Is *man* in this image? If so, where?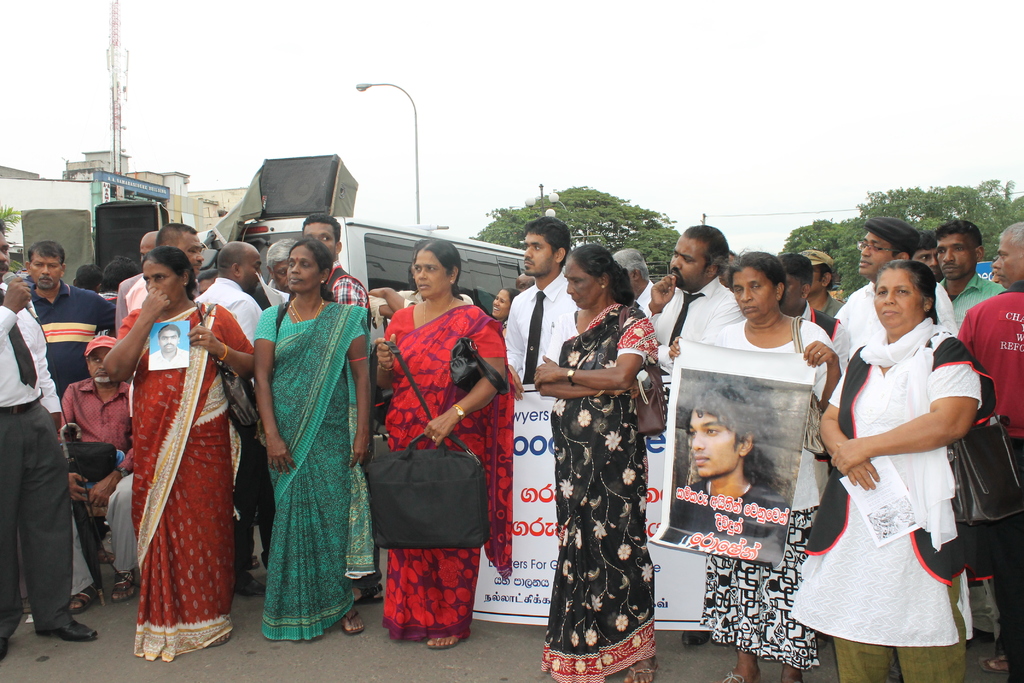
Yes, at <box>0,216,108,657</box>.
